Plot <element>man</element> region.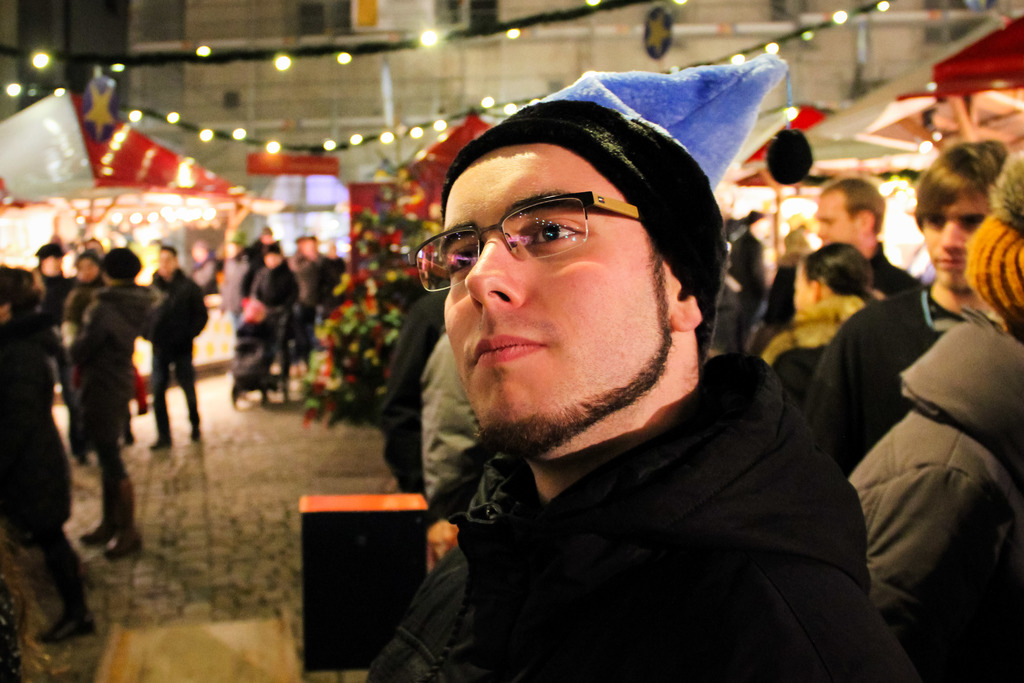
Plotted at 765,173,926,327.
